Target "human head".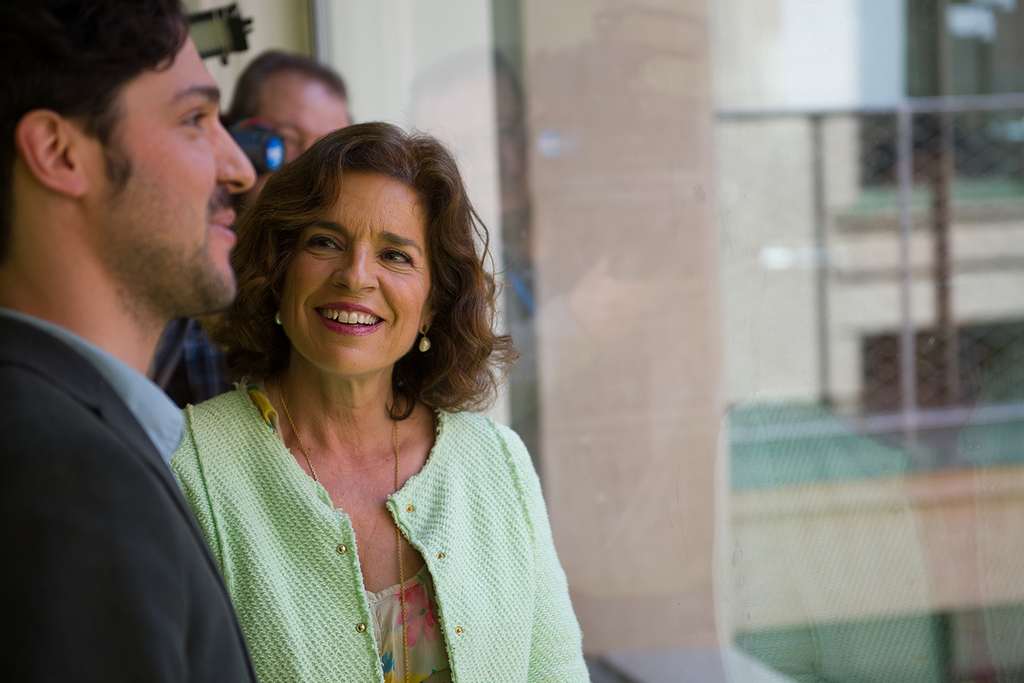
Target region: 233 123 483 388.
